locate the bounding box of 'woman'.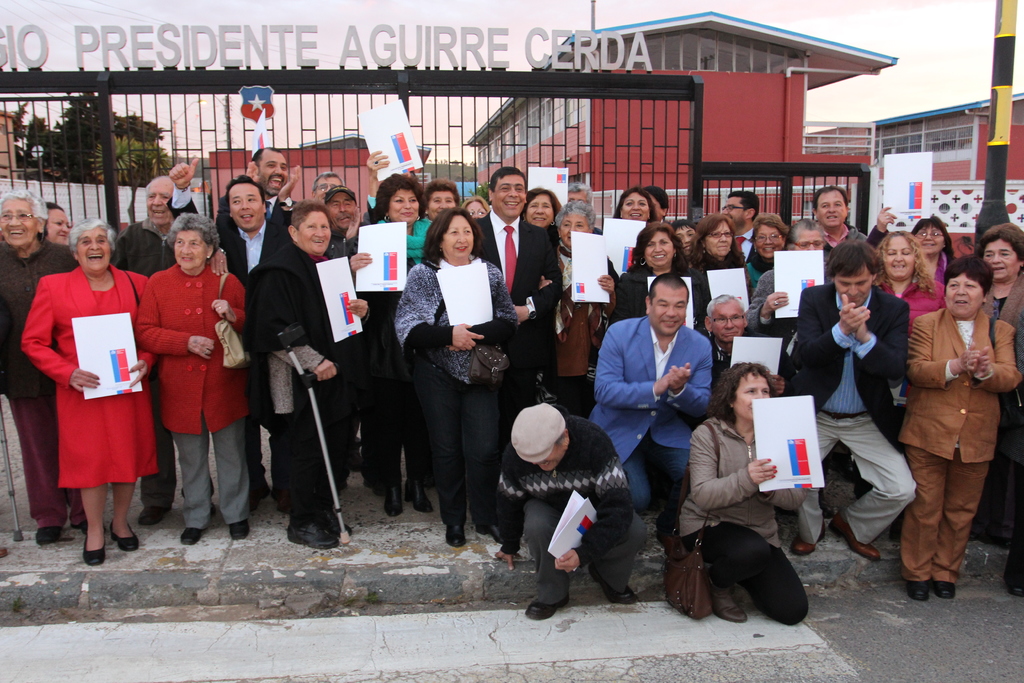
Bounding box: <bbox>863, 205, 962, 288</bbox>.
